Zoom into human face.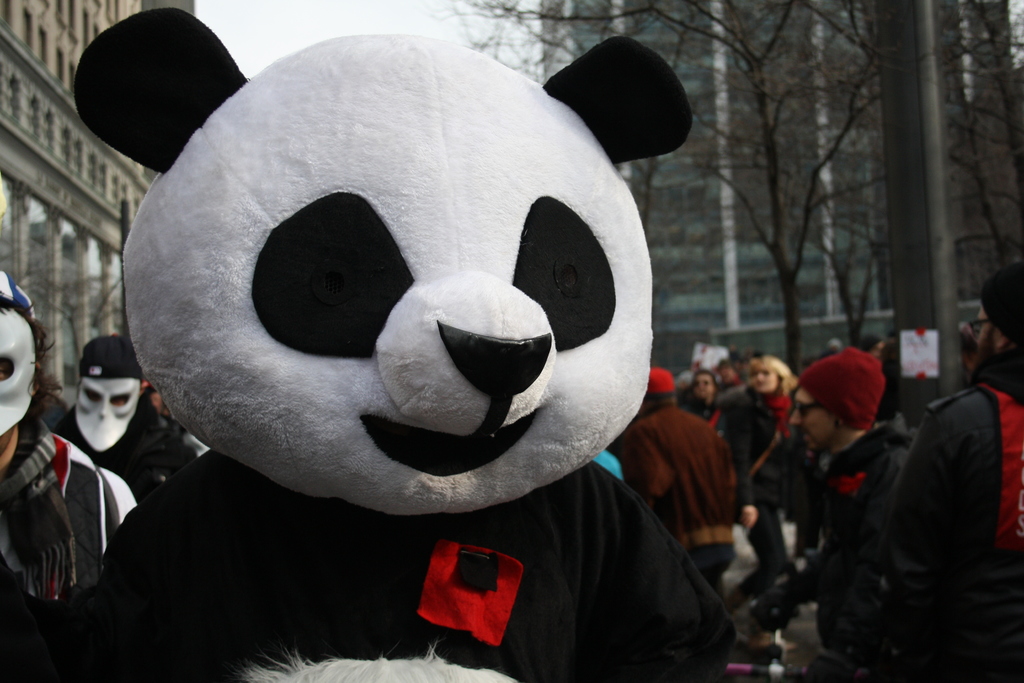
Zoom target: 77,377,141,449.
